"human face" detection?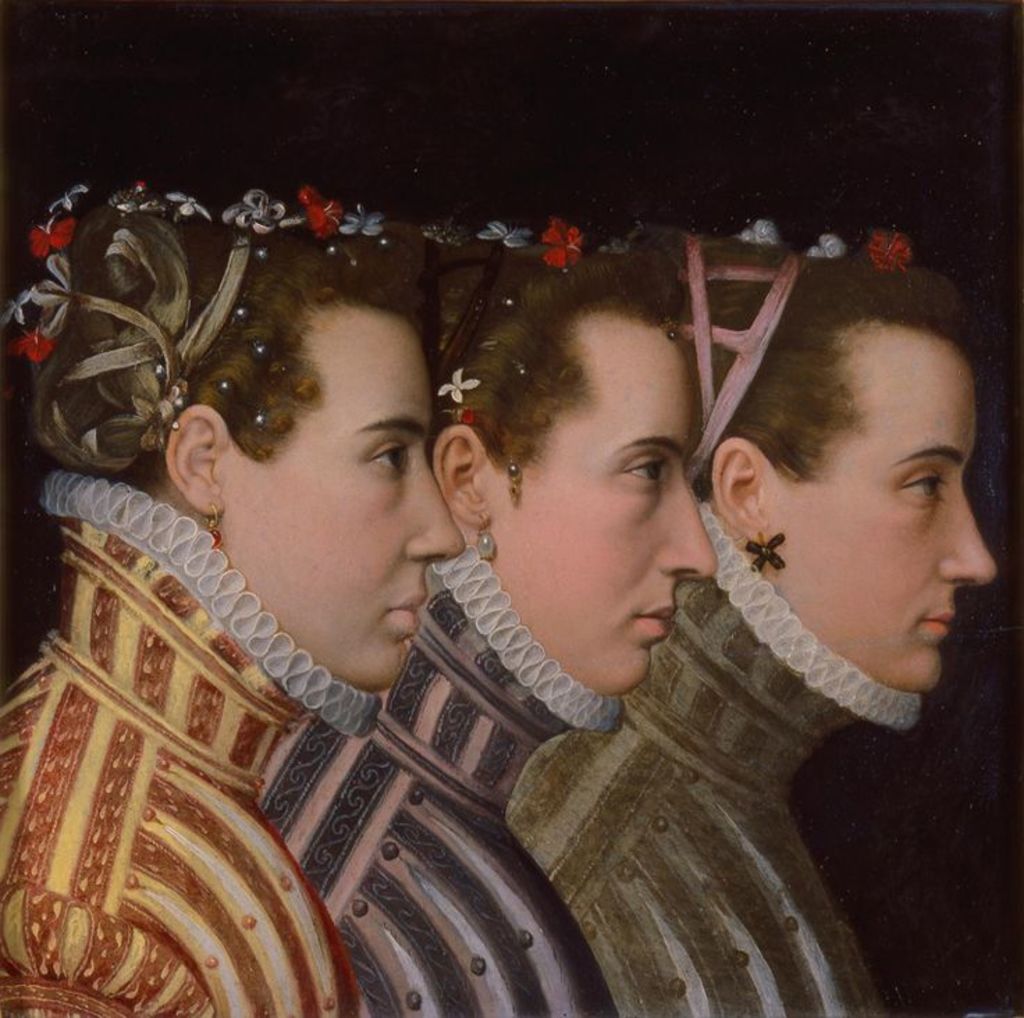
pyautogui.locateOnScreen(789, 353, 996, 693)
